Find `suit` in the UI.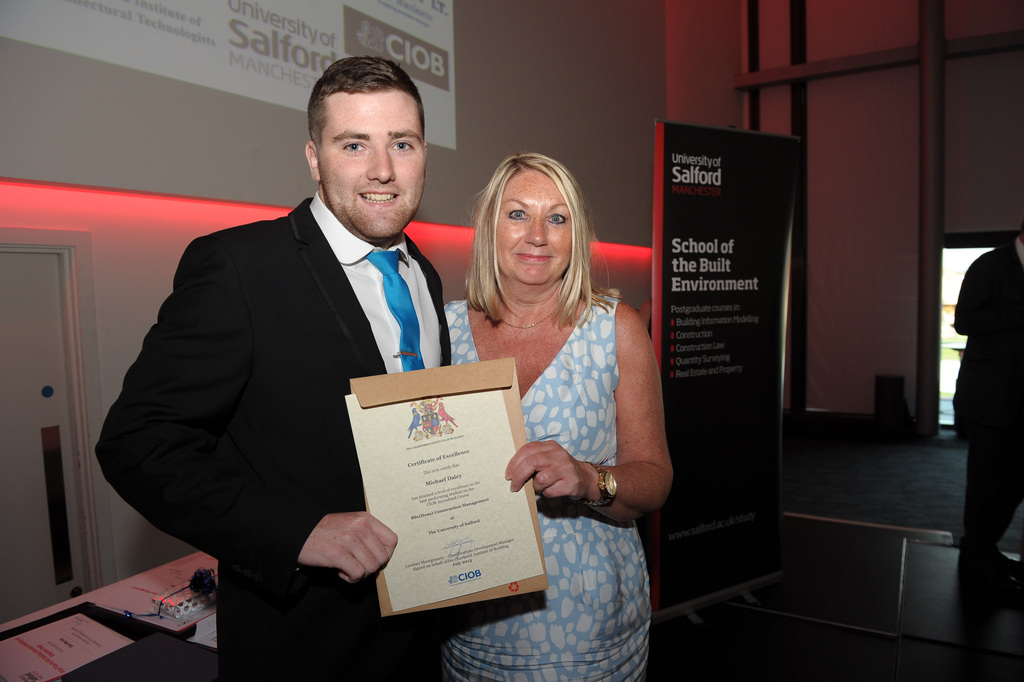
UI element at x1=101, y1=114, x2=482, y2=656.
